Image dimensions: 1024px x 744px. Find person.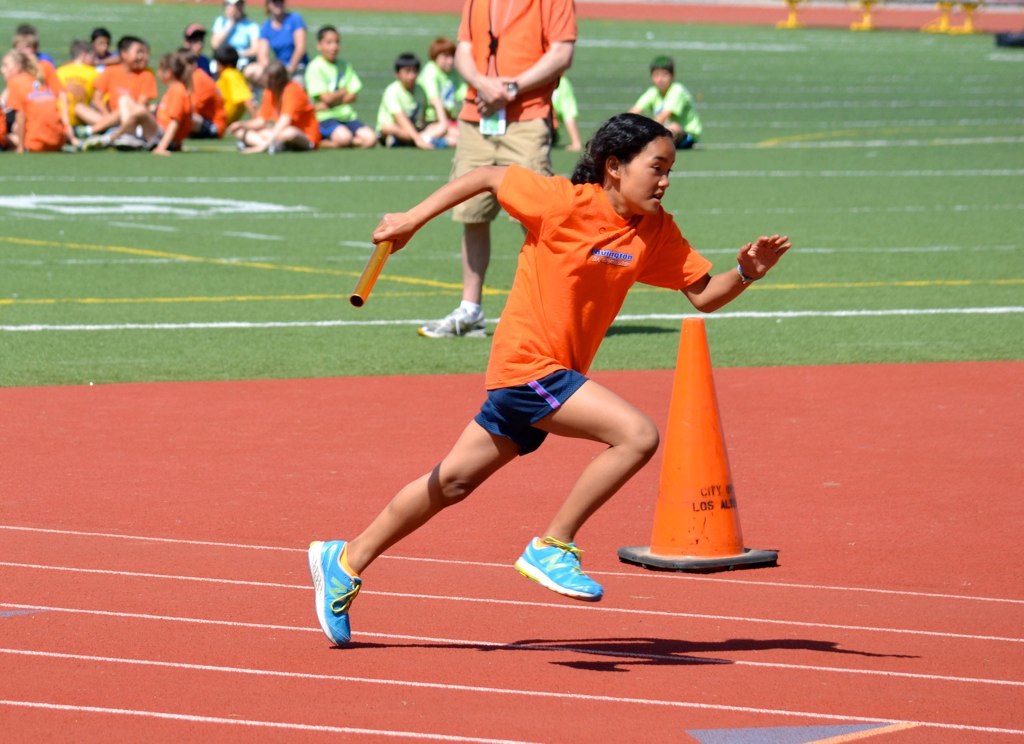
[300, 18, 370, 148].
